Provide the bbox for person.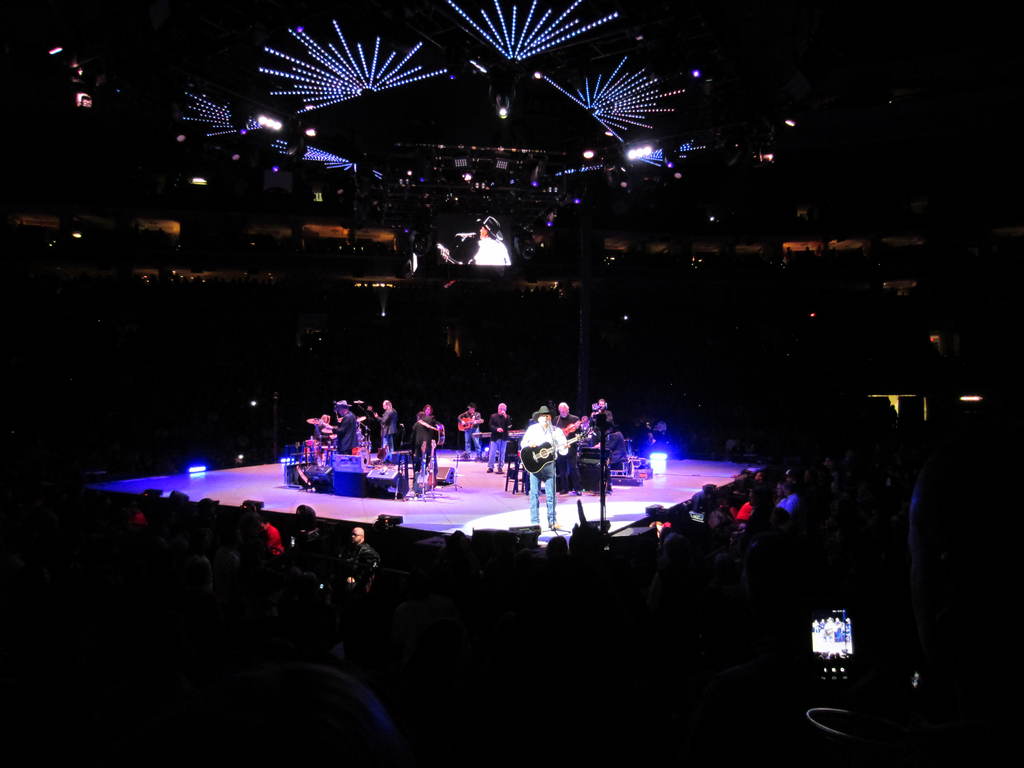
[520, 404, 570, 531].
